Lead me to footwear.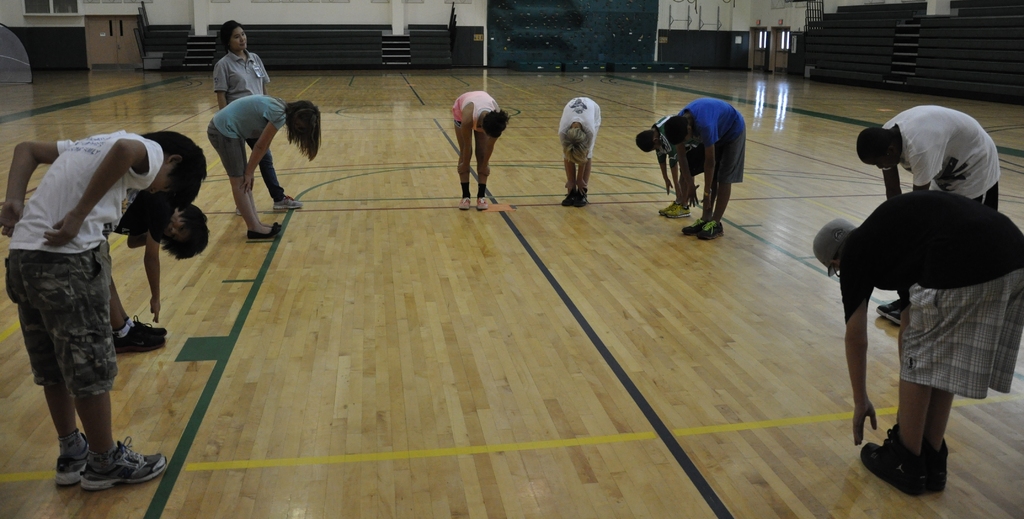
Lead to (662,207,689,222).
